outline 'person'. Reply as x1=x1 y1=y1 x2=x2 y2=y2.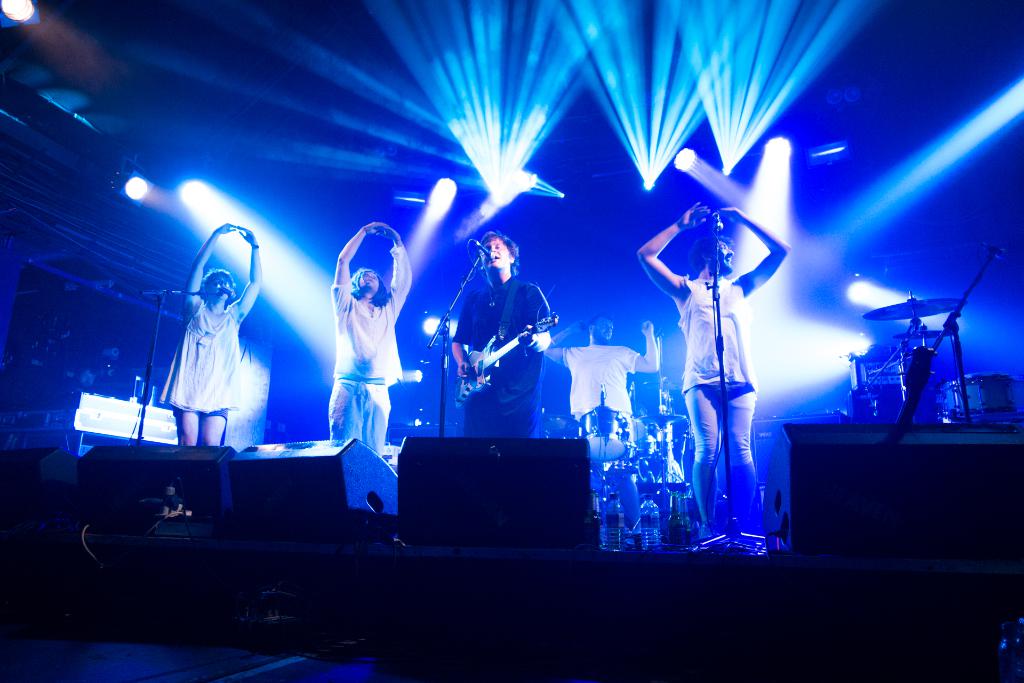
x1=159 y1=224 x2=262 y2=444.
